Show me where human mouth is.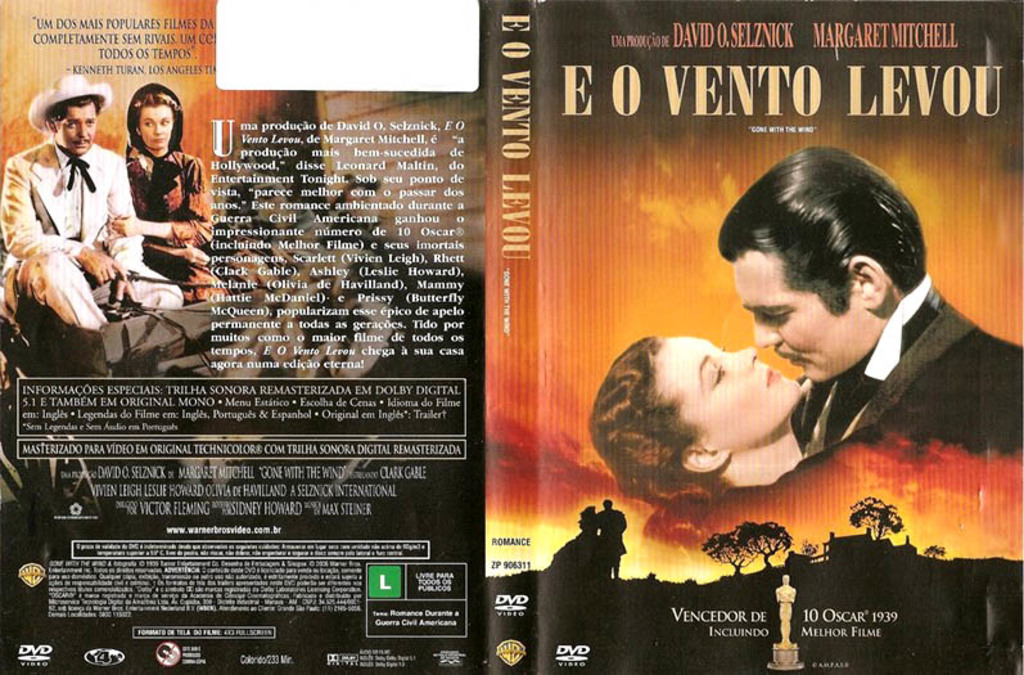
human mouth is at <bbox>763, 365, 781, 383</bbox>.
